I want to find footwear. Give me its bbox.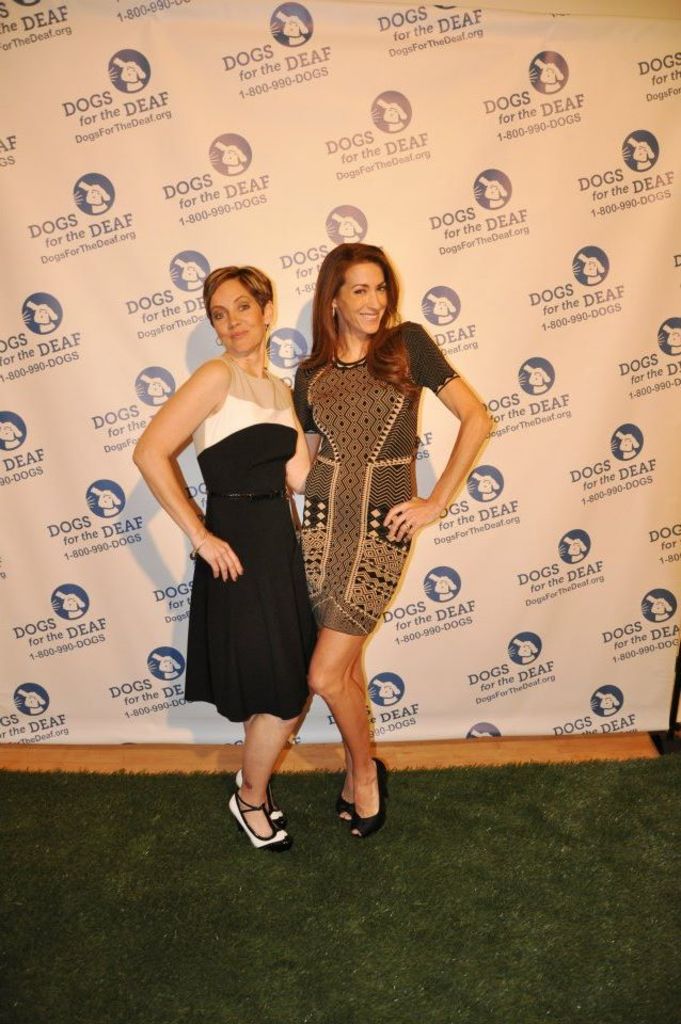
crop(223, 791, 295, 855).
